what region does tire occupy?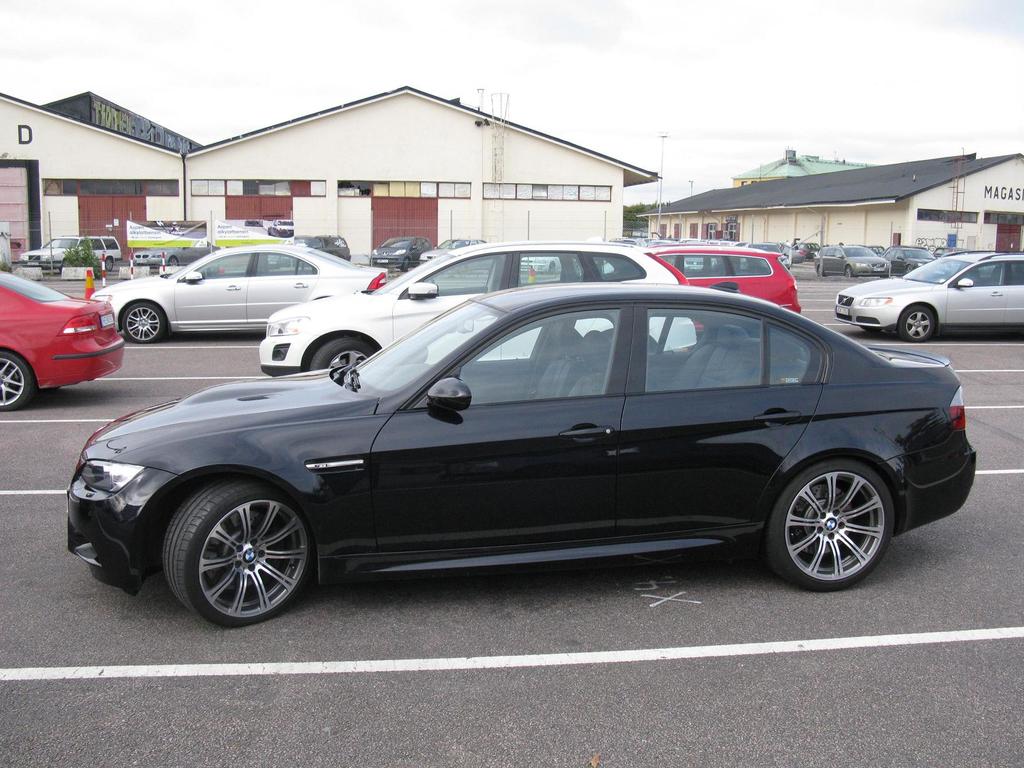
x1=166 y1=259 x2=176 y2=265.
